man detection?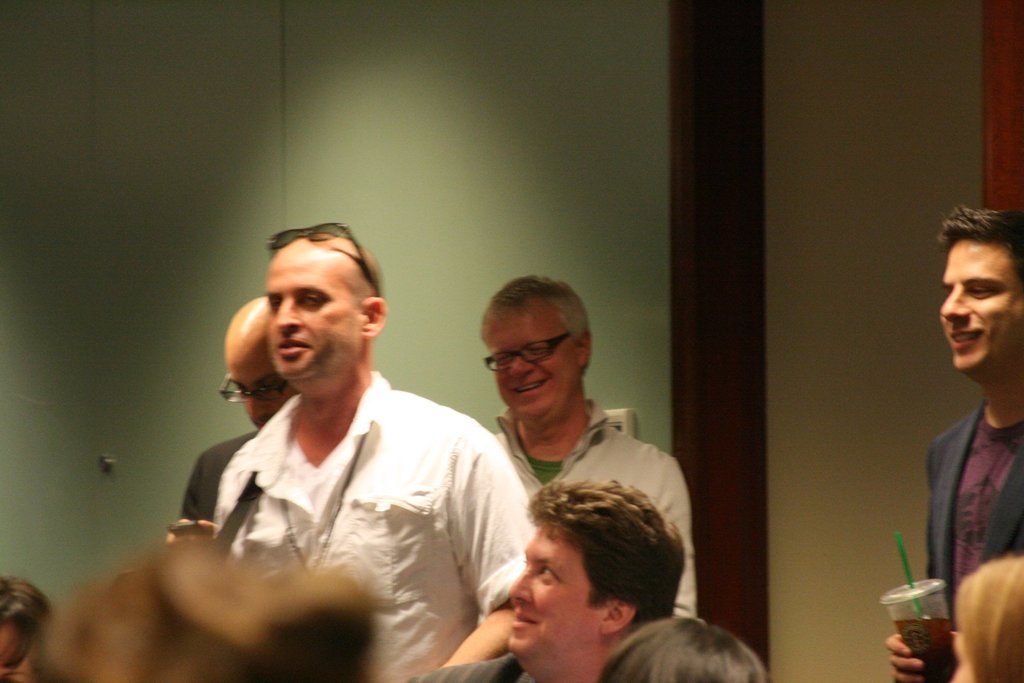
[481,272,699,625]
